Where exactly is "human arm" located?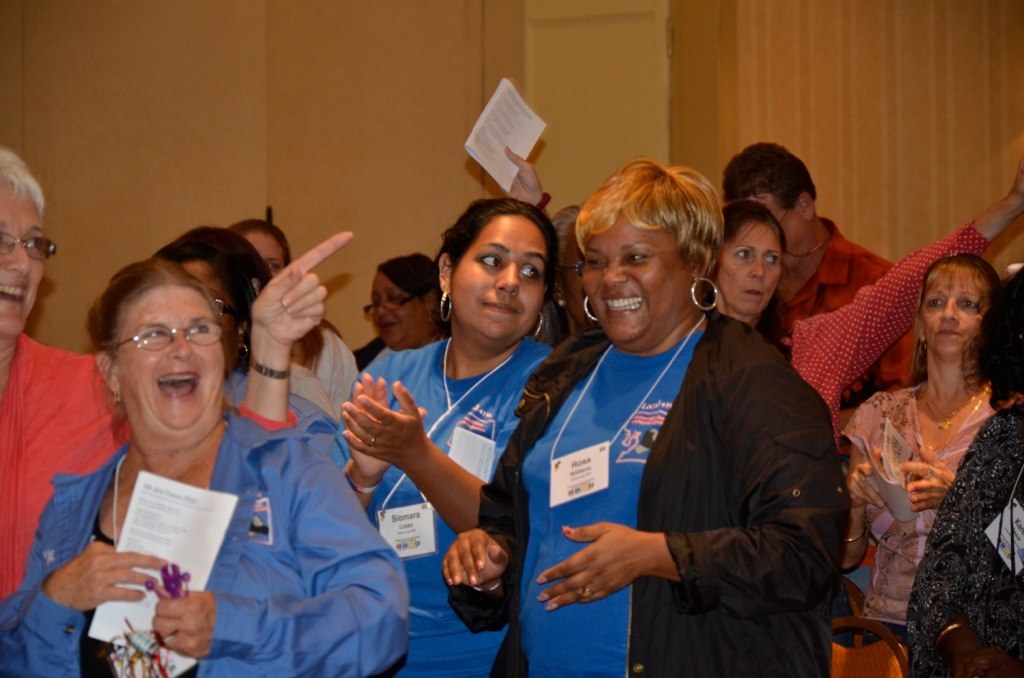
Its bounding box is (left=162, top=537, right=271, bottom=677).
